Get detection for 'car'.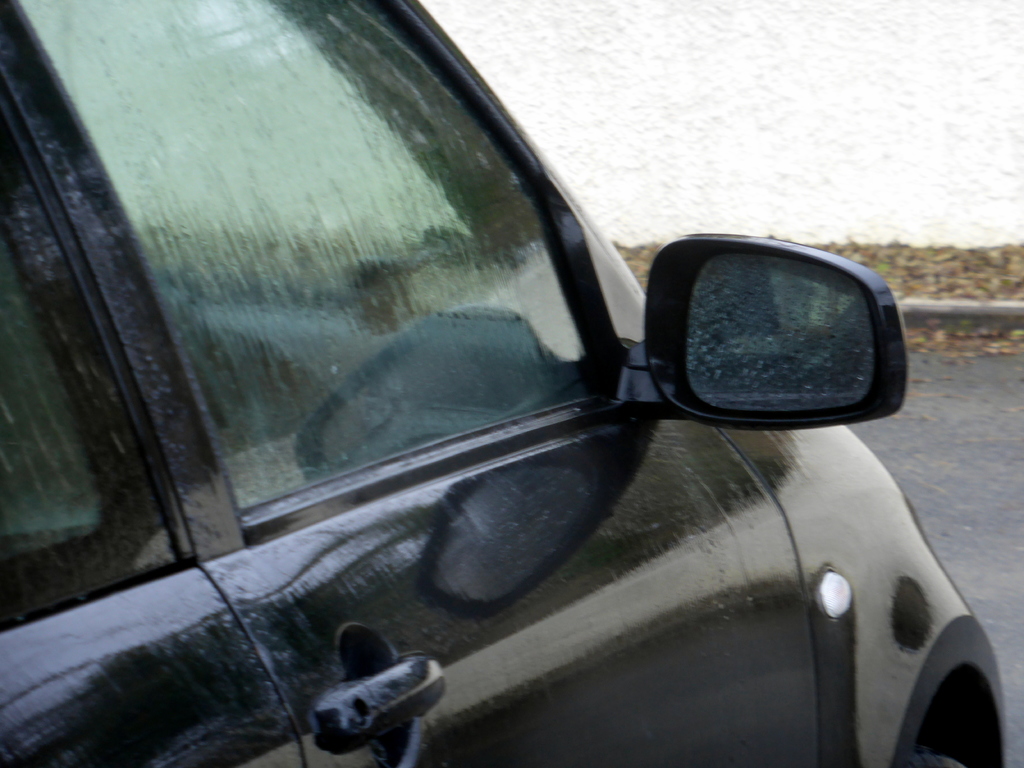
Detection: Rect(0, 0, 1010, 767).
